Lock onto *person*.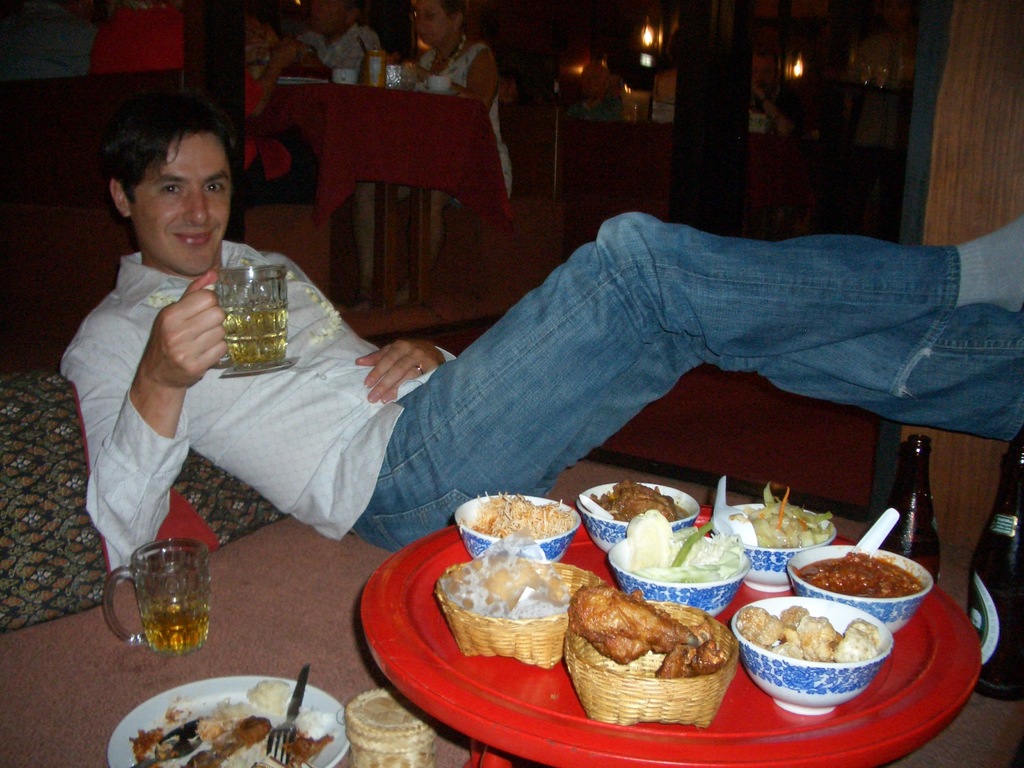
Locked: bbox(406, 0, 509, 212).
